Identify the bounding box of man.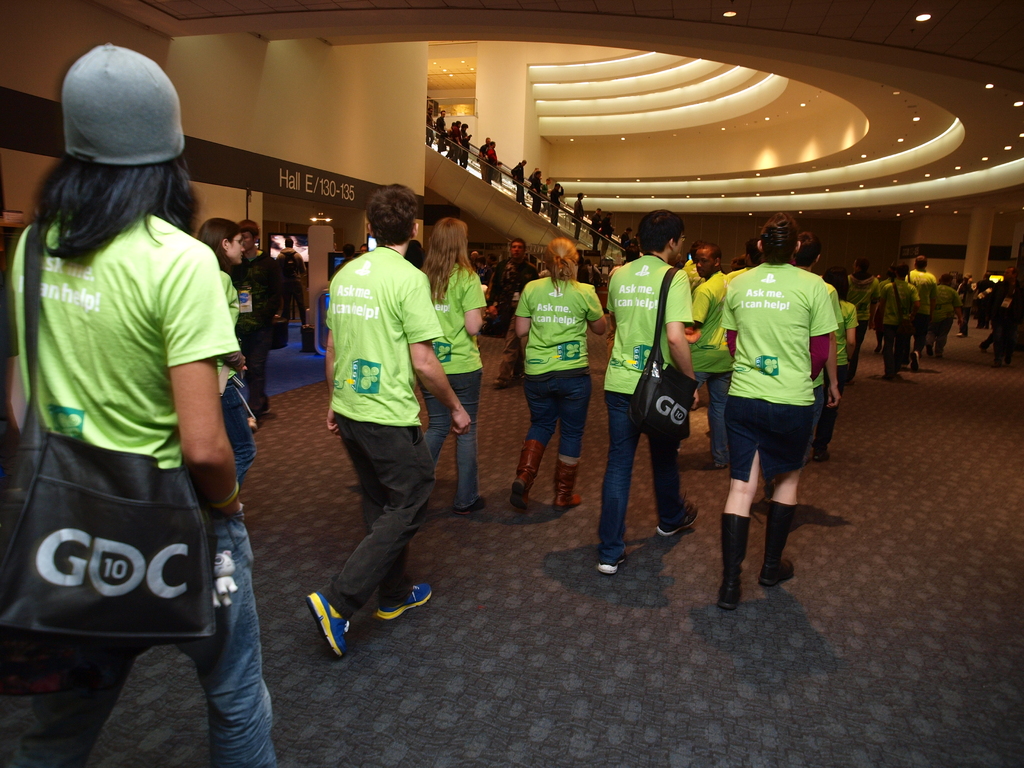
(905,252,939,377).
